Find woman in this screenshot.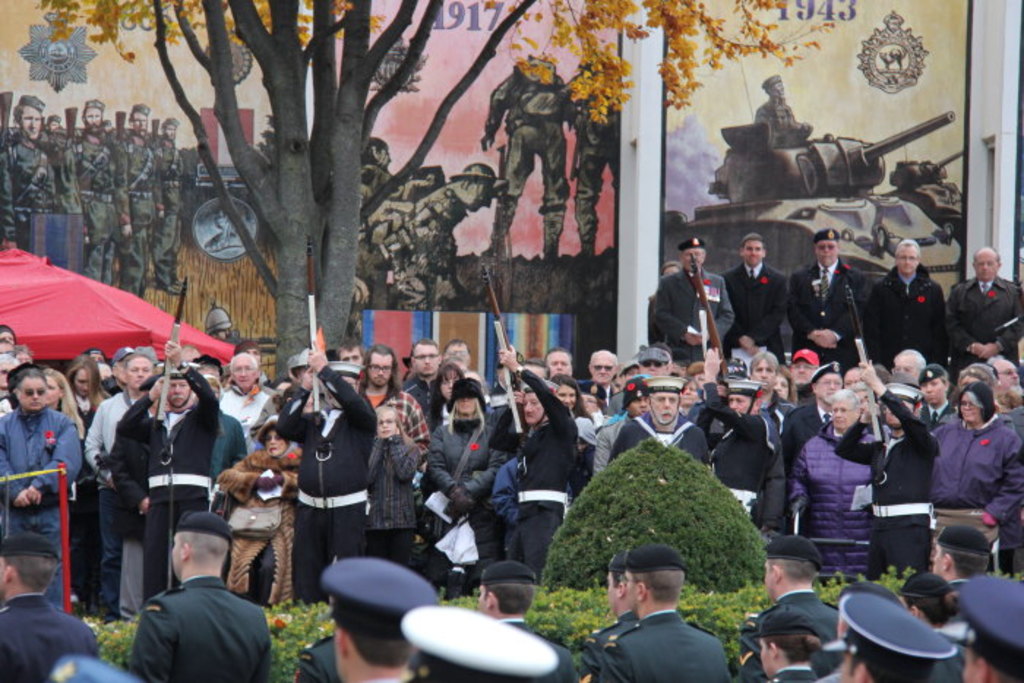
The bounding box for woman is (x1=421, y1=357, x2=464, y2=431).
